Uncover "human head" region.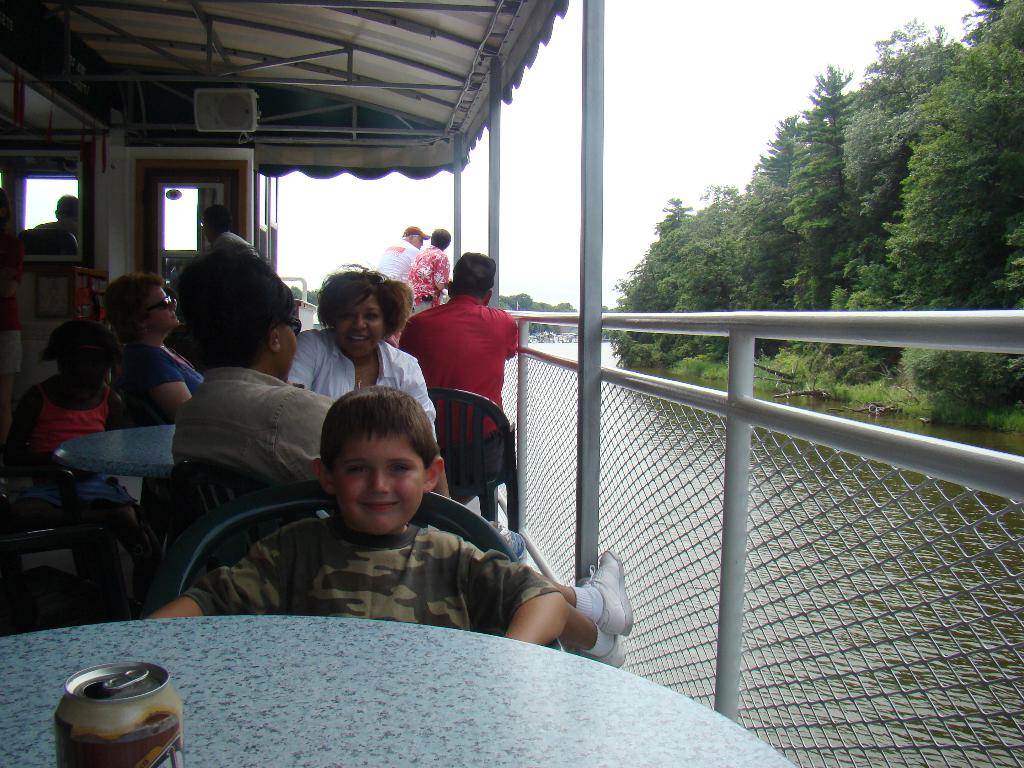
Uncovered: 399, 225, 427, 248.
